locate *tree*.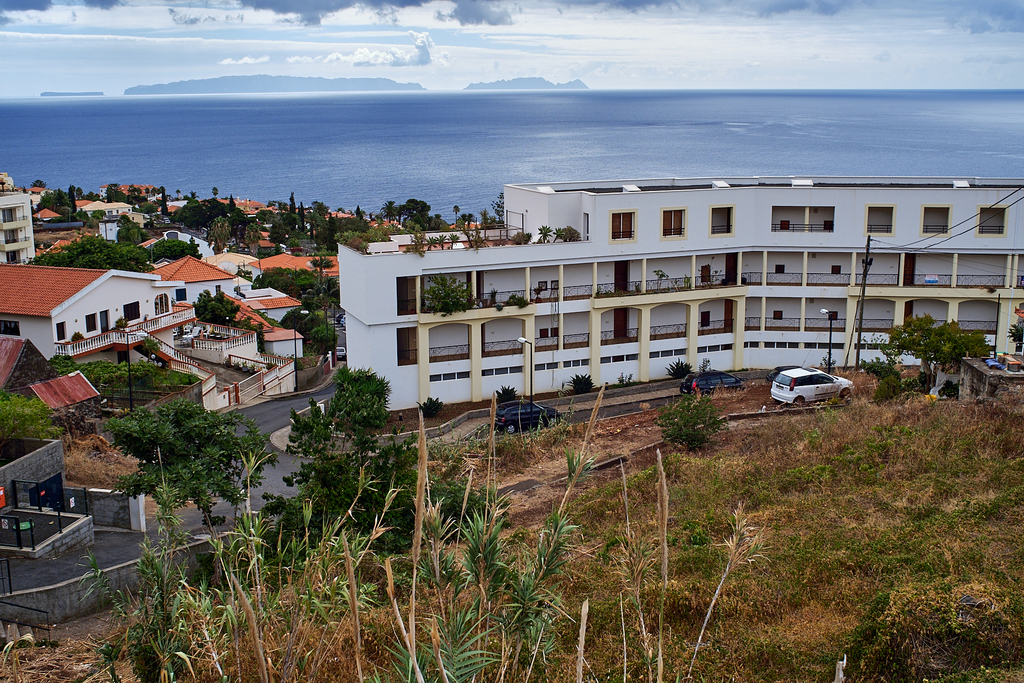
Bounding box: (x1=452, y1=205, x2=474, y2=227).
